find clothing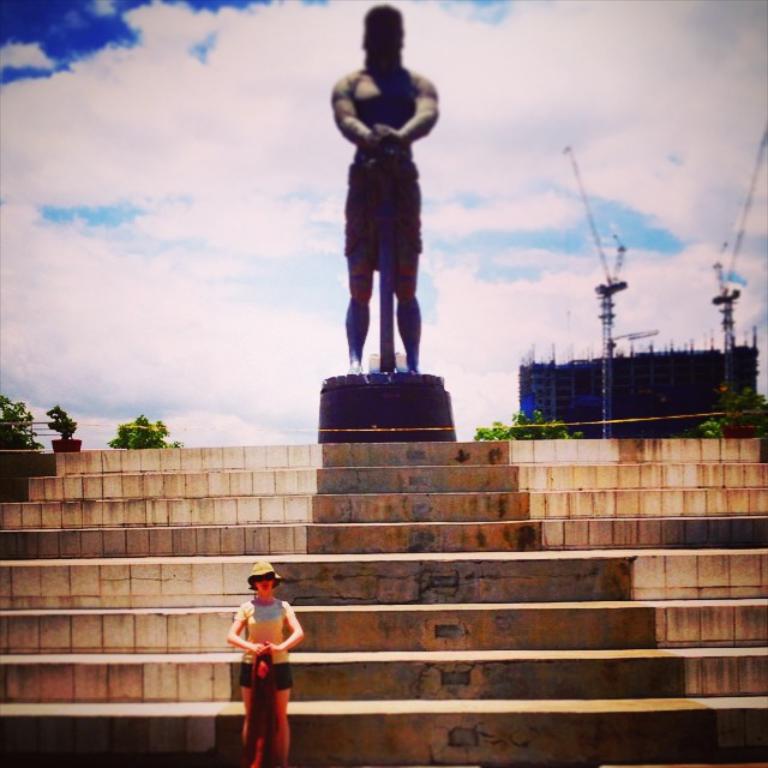
l=222, t=599, r=299, b=750
